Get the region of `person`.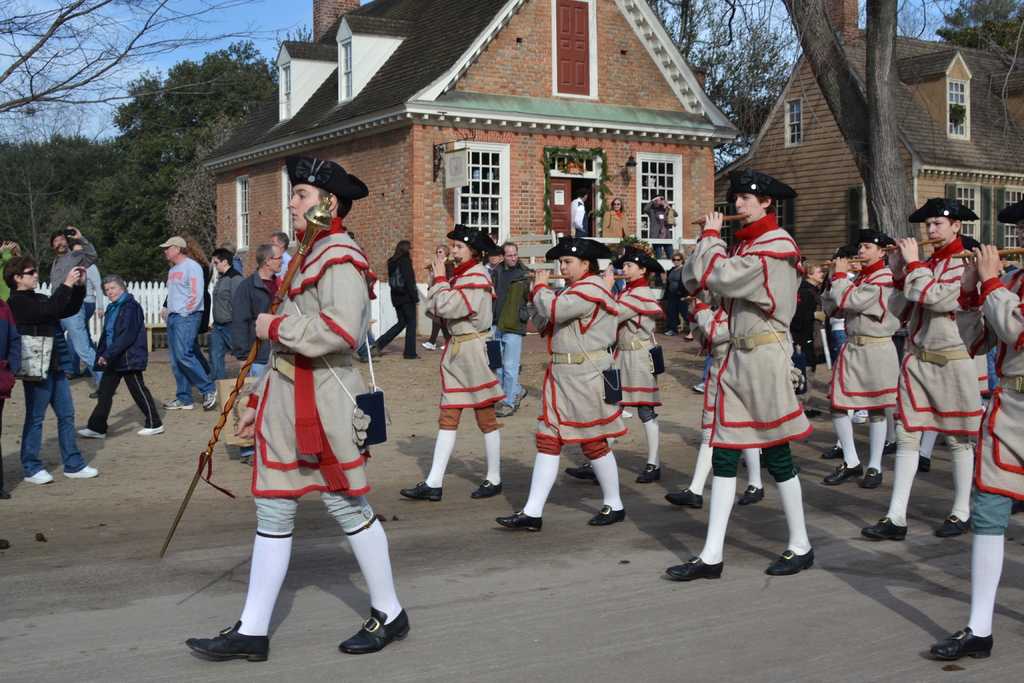
45 227 92 382.
